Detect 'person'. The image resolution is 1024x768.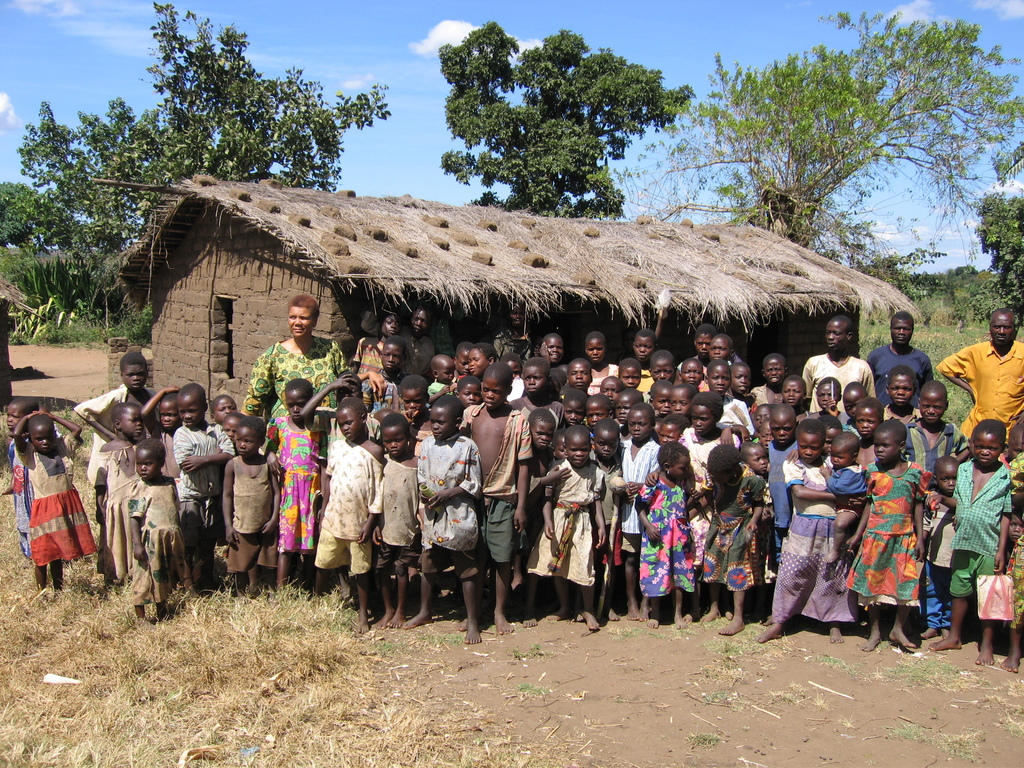
bbox(165, 381, 230, 589).
